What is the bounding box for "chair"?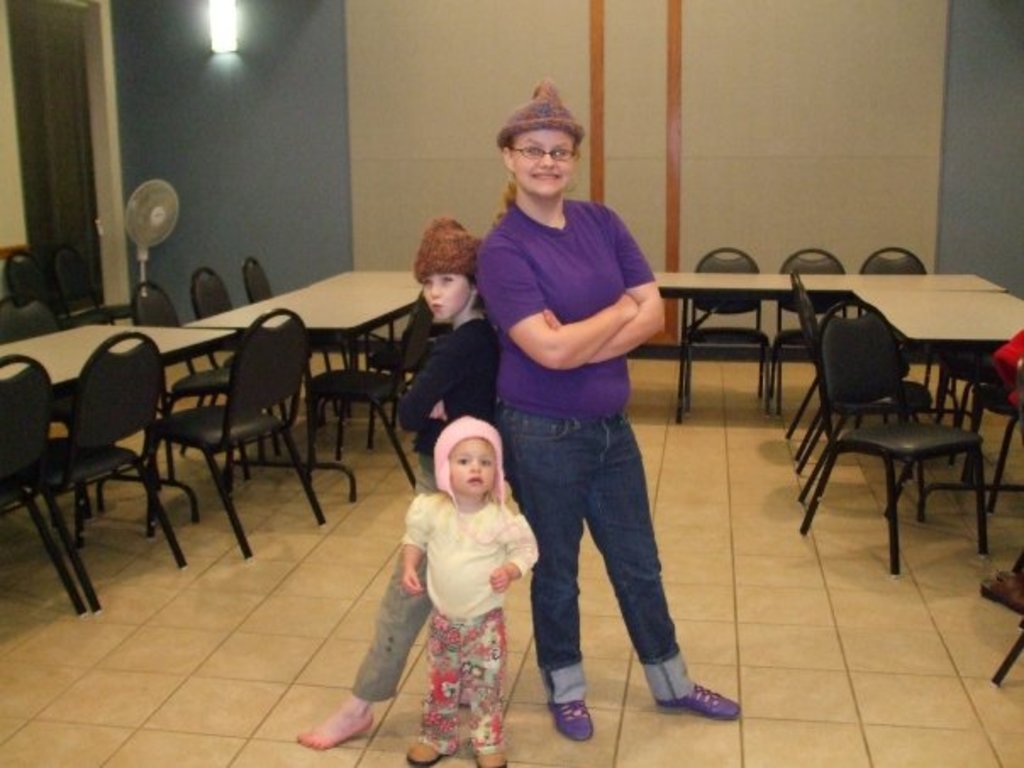
<region>0, 297, 103, 514</region>.
